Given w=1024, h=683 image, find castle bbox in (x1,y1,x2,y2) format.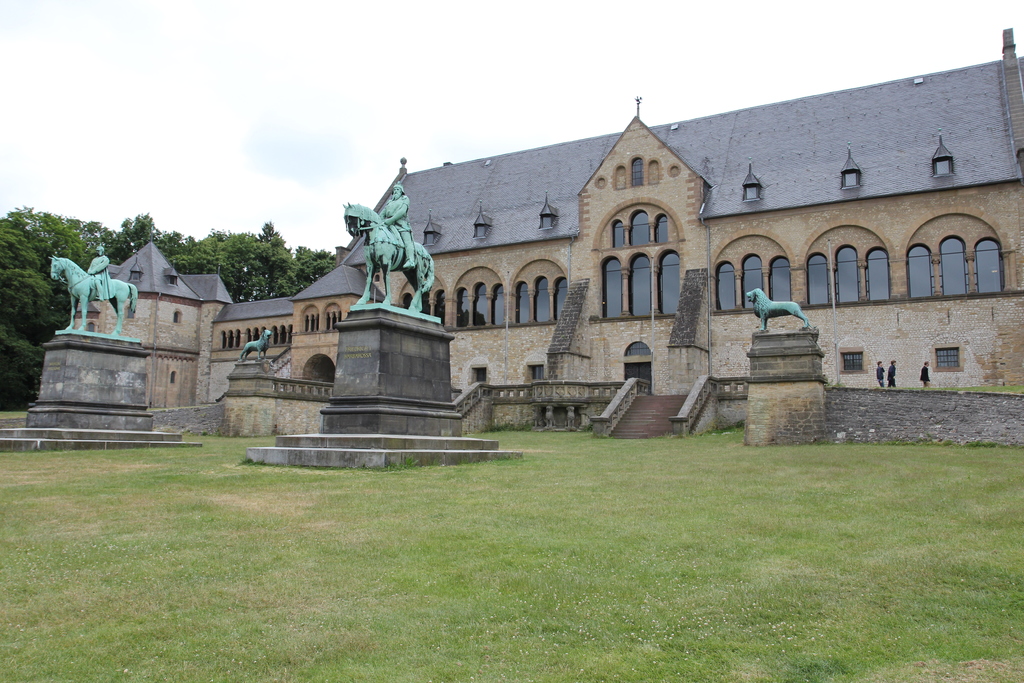
(3,67,1023,468).
